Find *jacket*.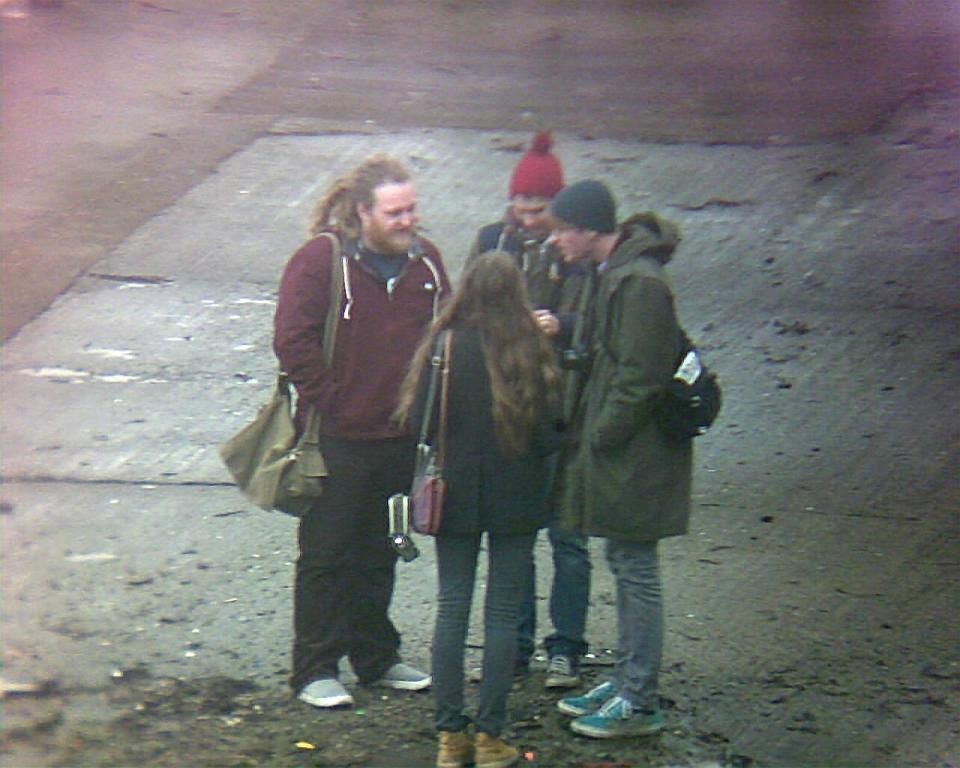
x1=450 y1=205 x2=576 y2=494.
